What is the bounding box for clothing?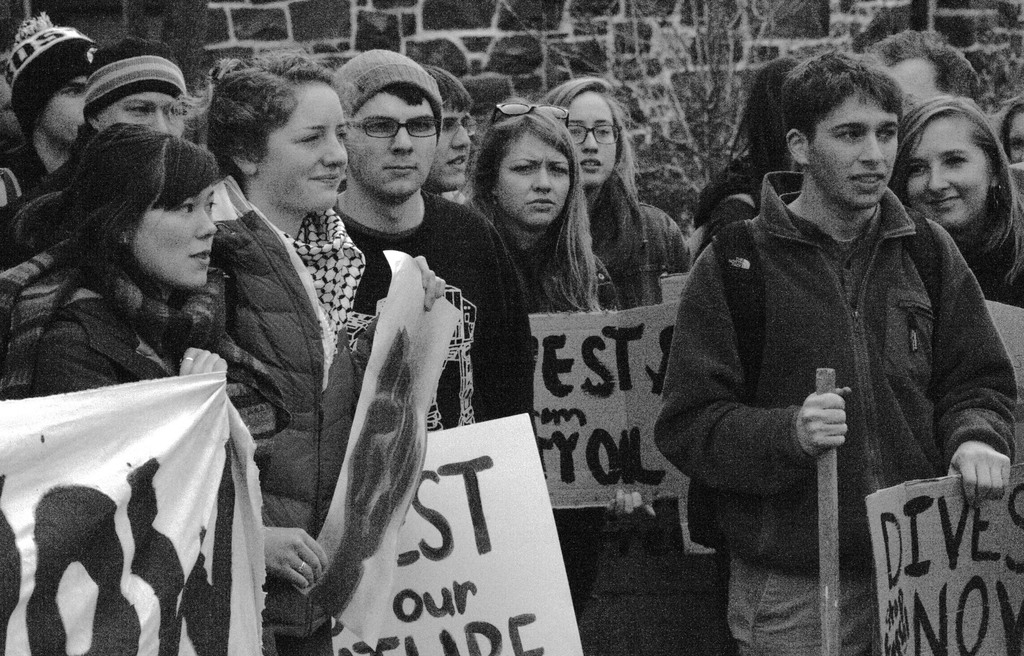
[508,228,619,627].
